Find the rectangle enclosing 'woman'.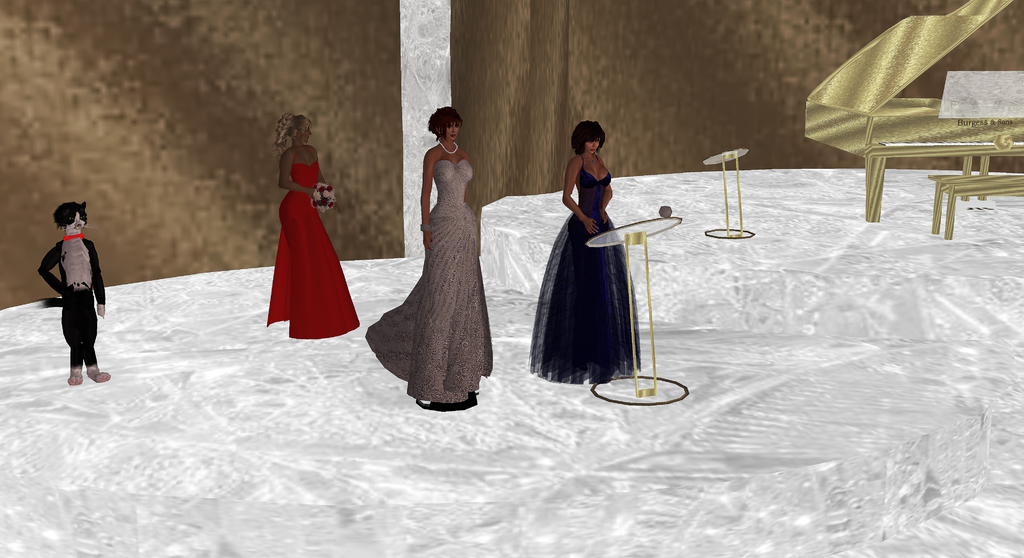
[364,103,492,411].
